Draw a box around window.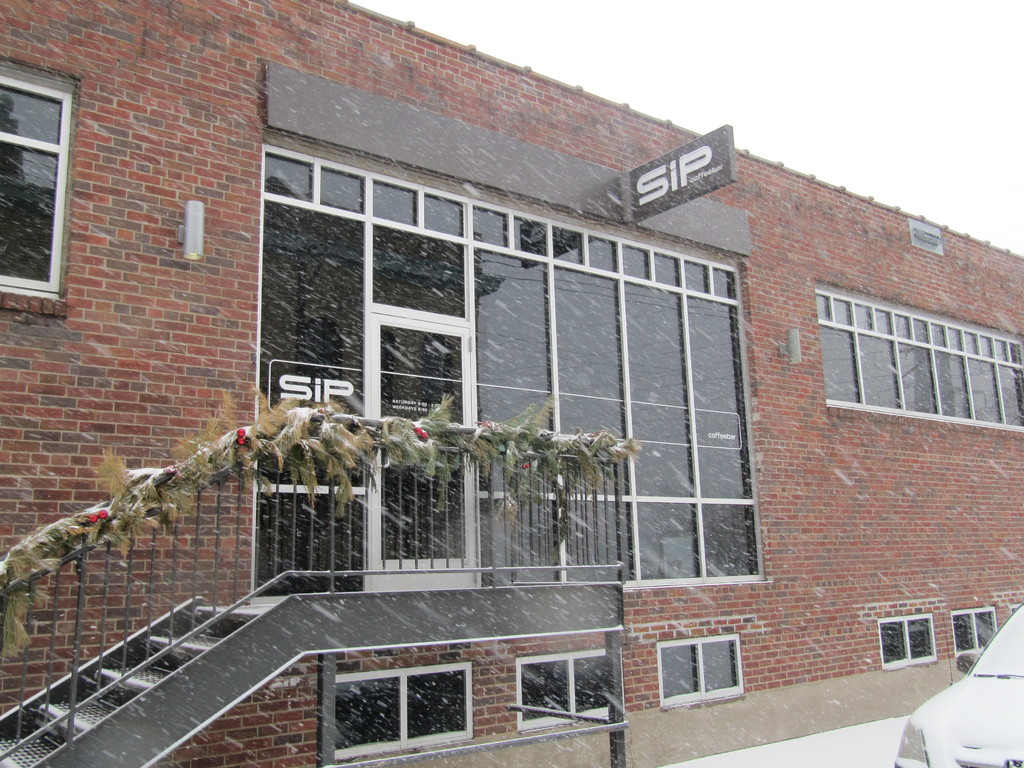
x1=0 y1=58 x2=71 y2=299.
